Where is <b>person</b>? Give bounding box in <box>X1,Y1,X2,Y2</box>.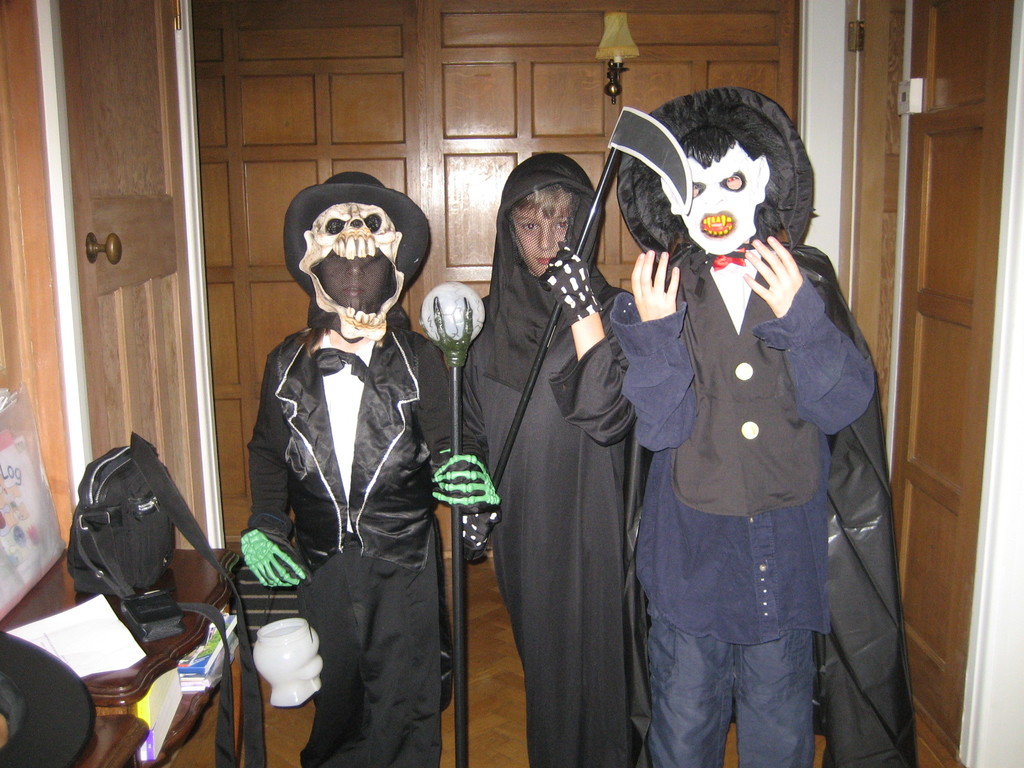
<box>247,175,495,767</box>.
